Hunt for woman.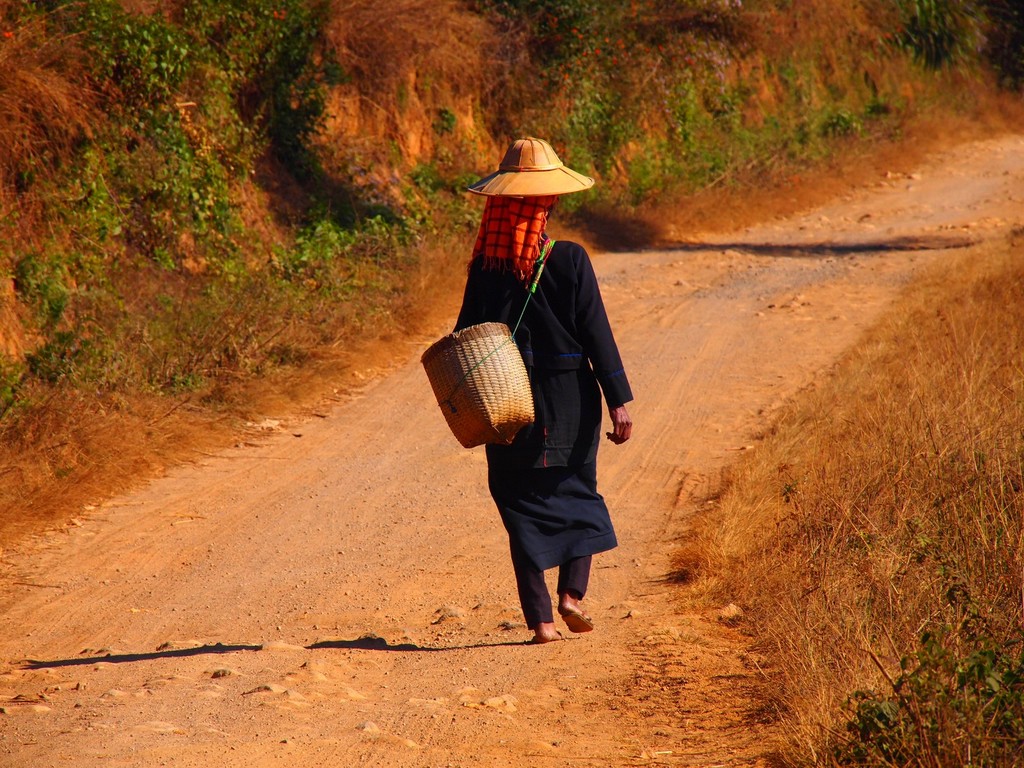
Hunted down at 437:167:643:644.
